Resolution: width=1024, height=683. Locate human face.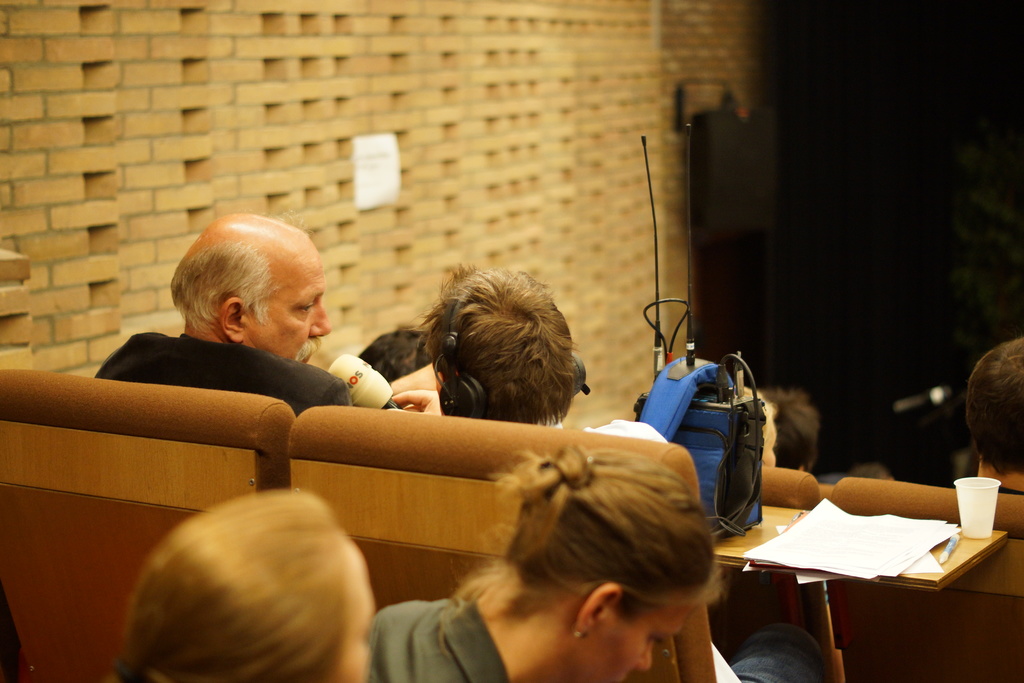
[x1=248, y1=252, x2=333, y2=363].
